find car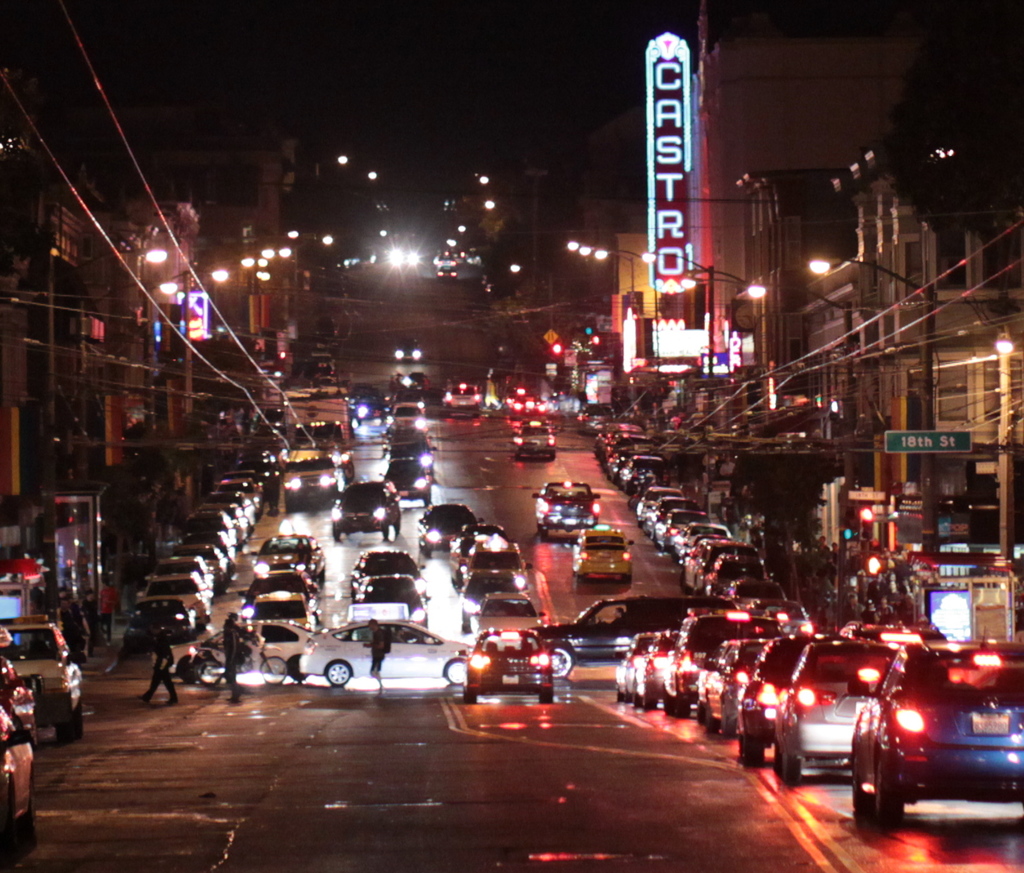
529/480/601/533
